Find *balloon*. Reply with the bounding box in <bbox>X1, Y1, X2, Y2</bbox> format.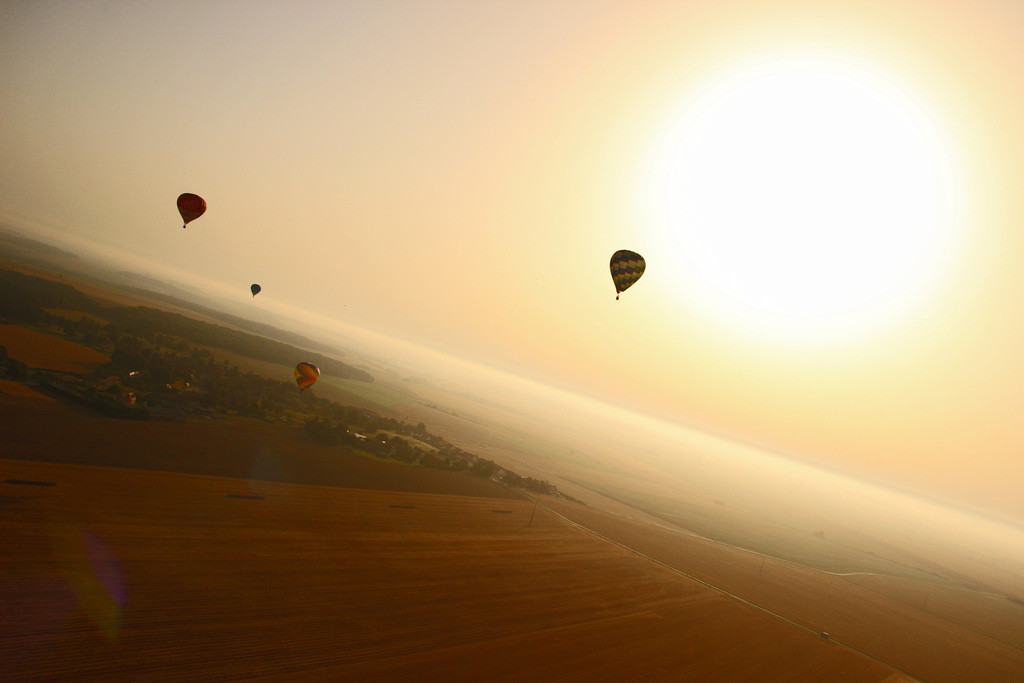
<bbox>252, 281, 259, 293</bbox>.
